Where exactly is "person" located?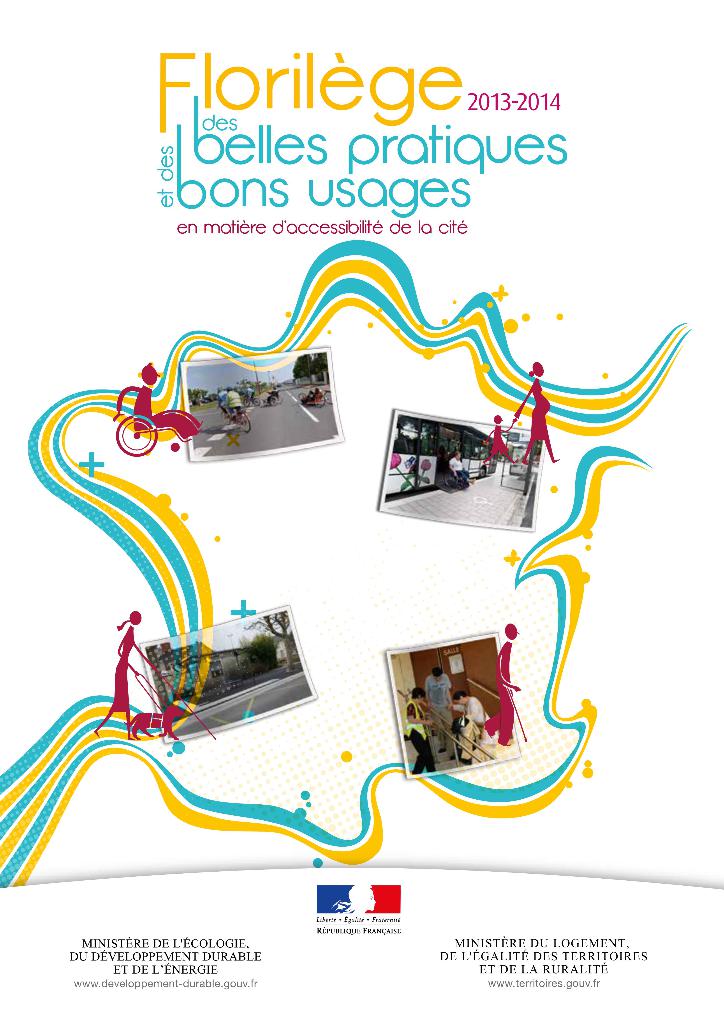
Its bounding box is [422, 659, 454, 751].
